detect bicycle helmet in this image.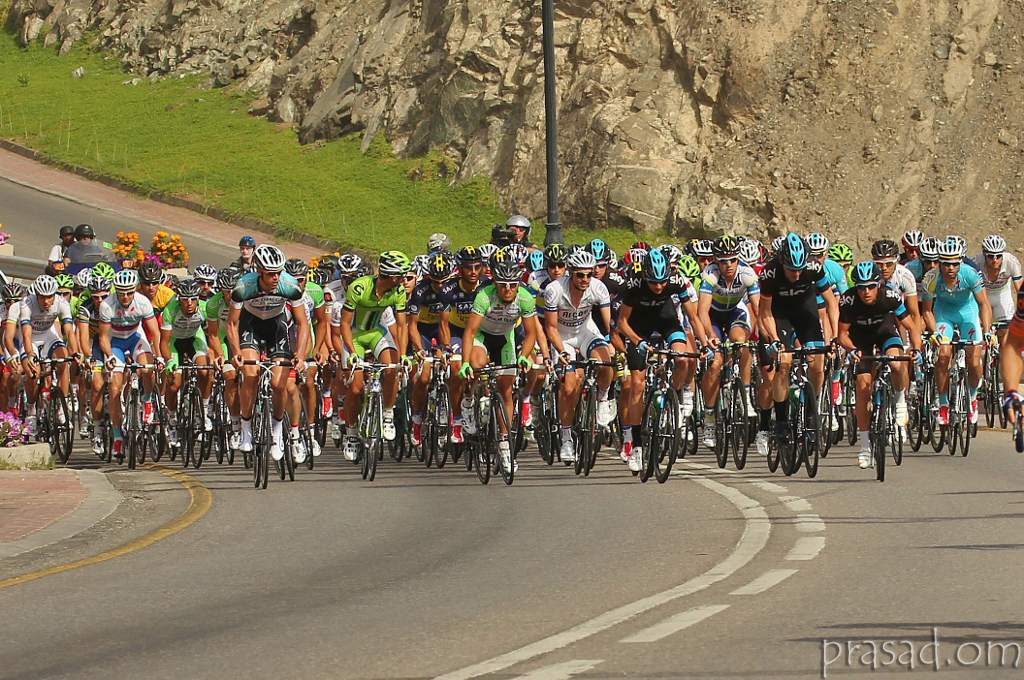
Detection: x1=491, y1=248, x2=511, y2=264.
